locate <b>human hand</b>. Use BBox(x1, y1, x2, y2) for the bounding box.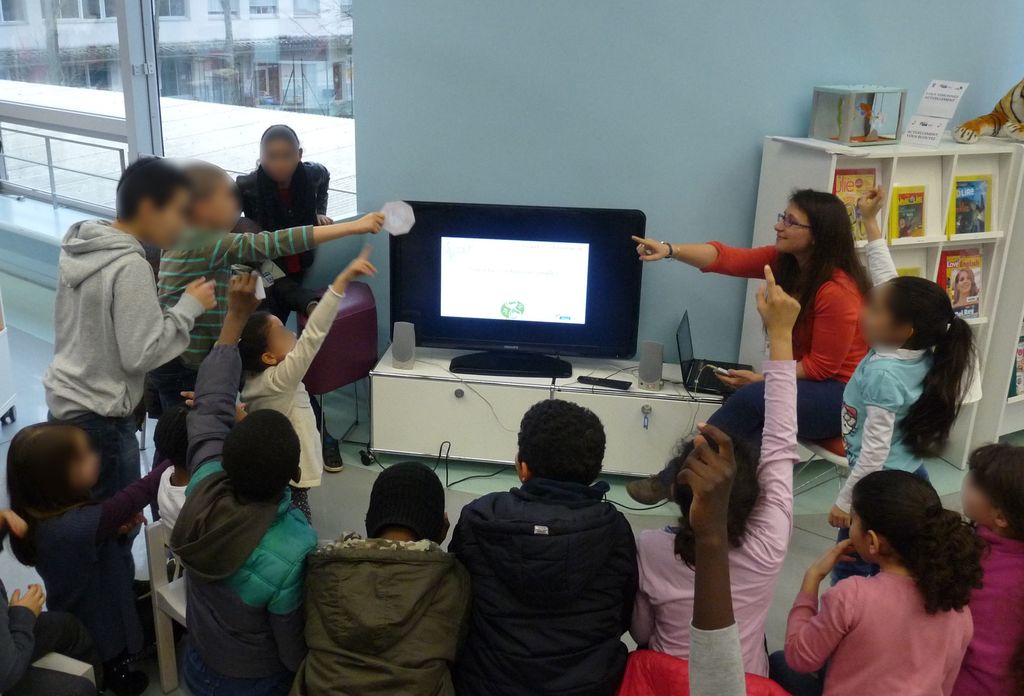
BBox(828, 504, 855, 529).
